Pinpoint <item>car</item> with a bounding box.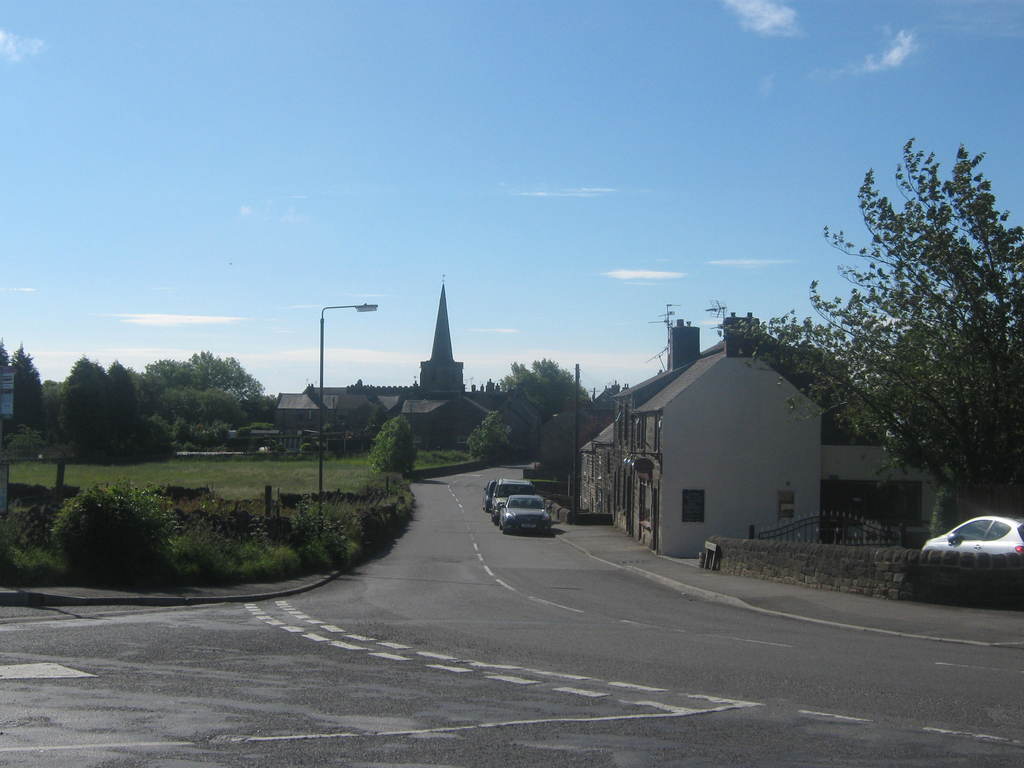
499 495 556 537.
